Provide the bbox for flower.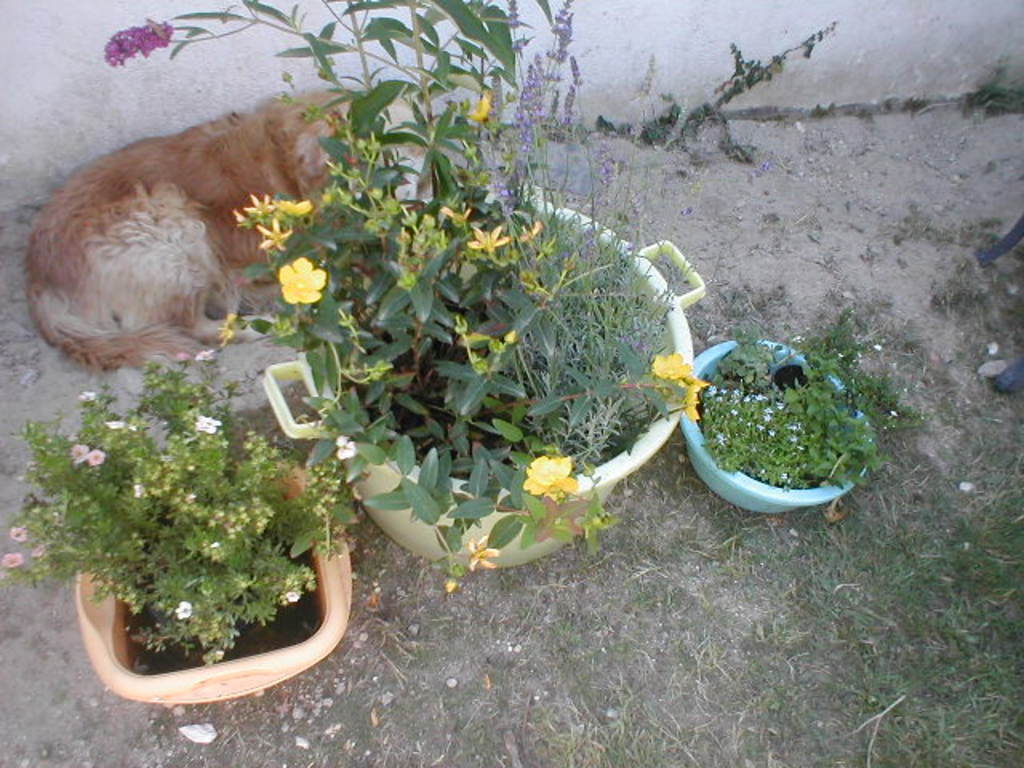
(left=688, top=378, right=701, bottom=419).
